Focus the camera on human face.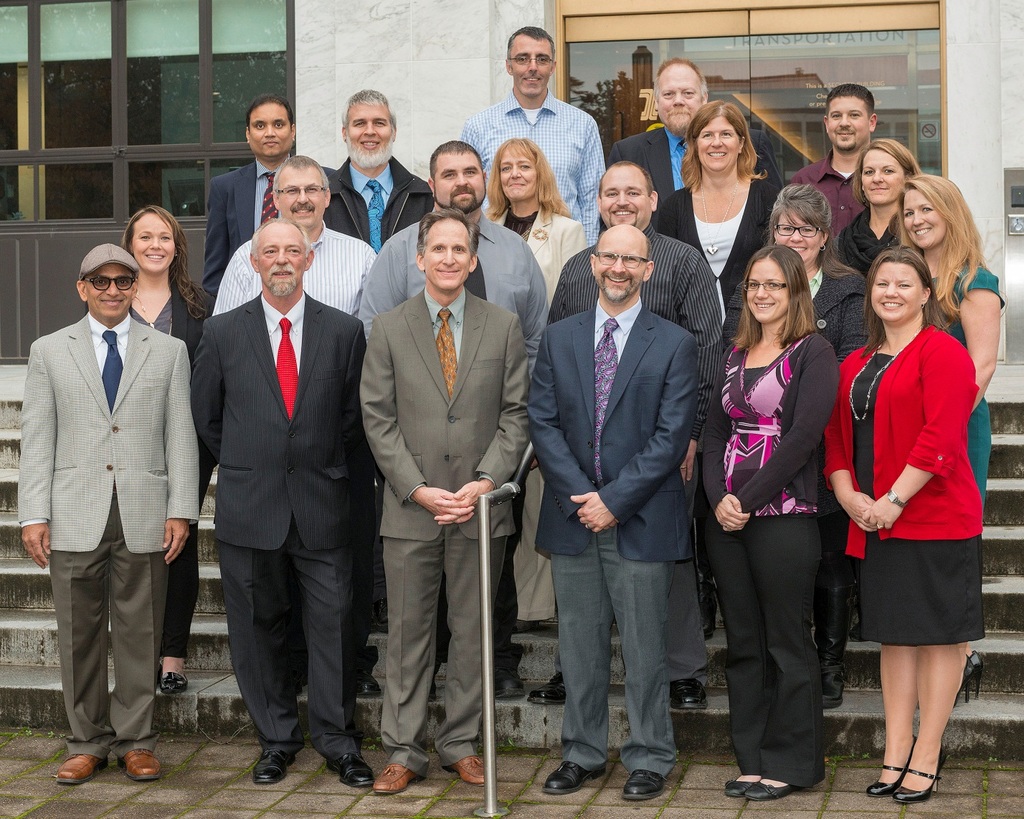
Focus region: BBox(660, 69, 704, 134).
